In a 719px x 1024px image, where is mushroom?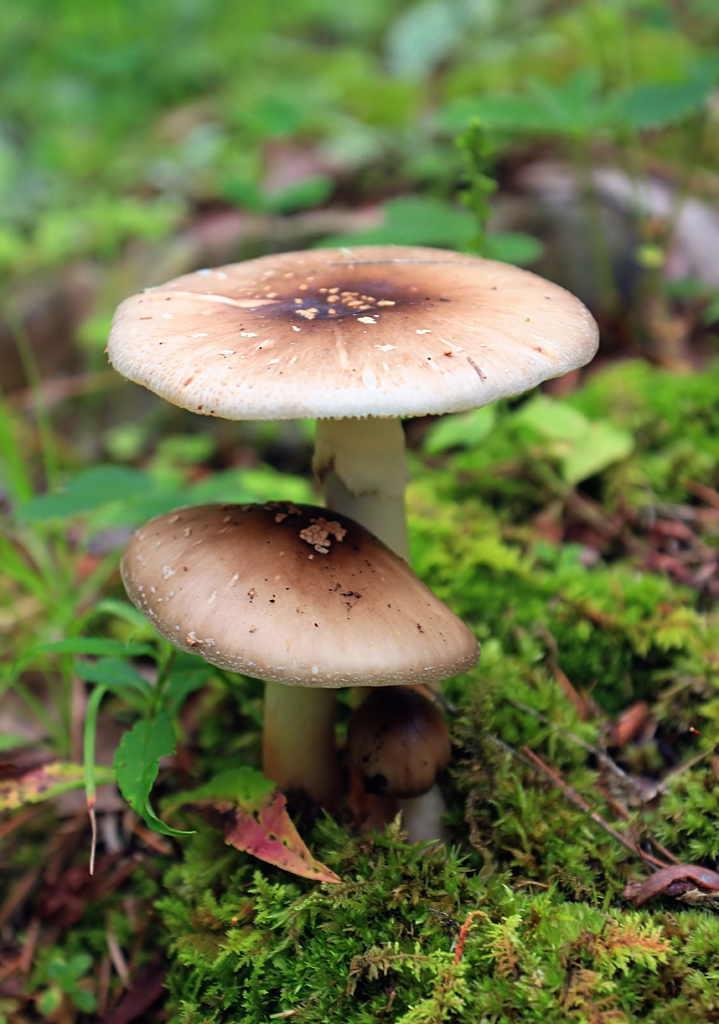
(102, 242, 601, 849).
